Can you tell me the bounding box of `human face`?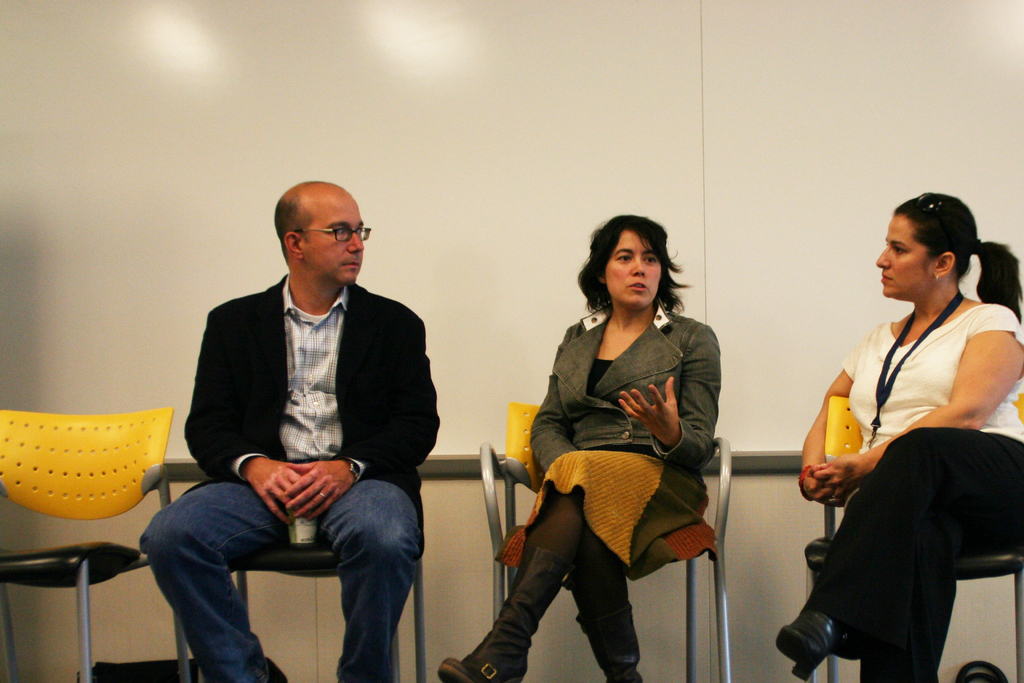
region(602, 226, 664, 309).
